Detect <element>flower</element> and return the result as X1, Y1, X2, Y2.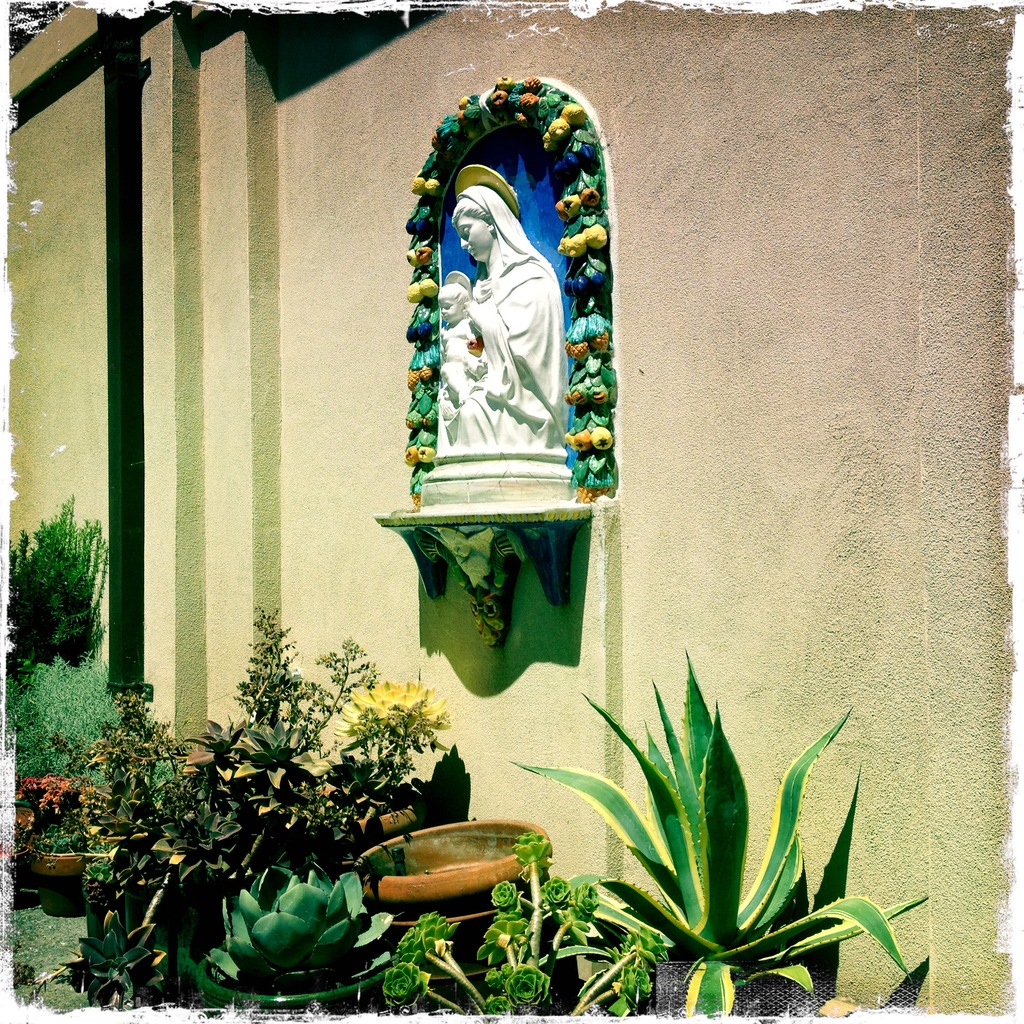
513, 831, 554, 859.
